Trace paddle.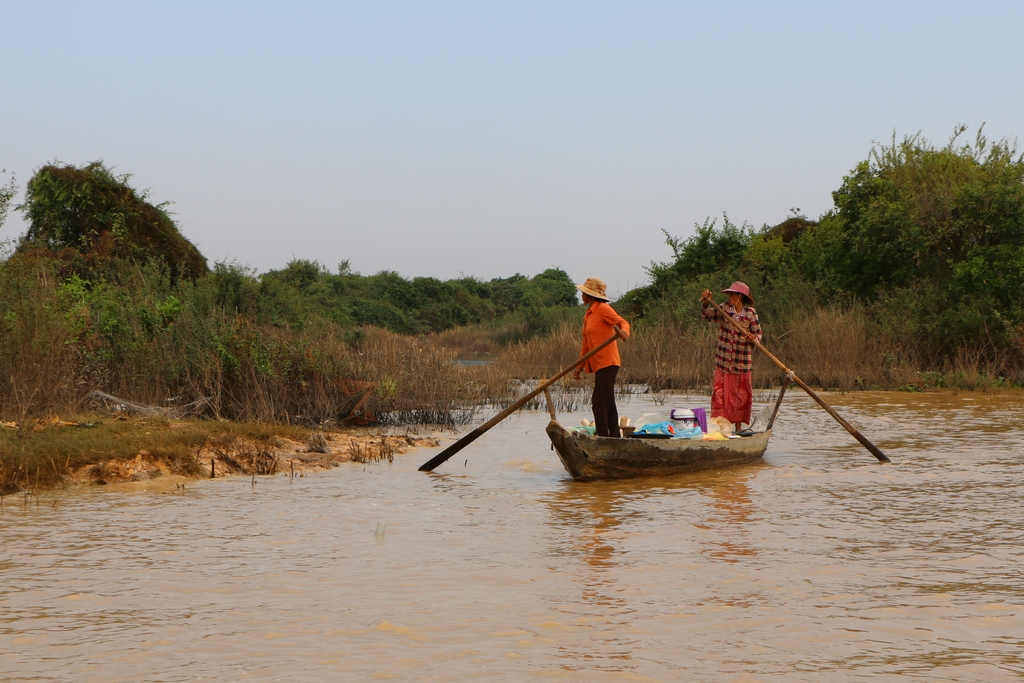
Traced to bbox(421, 329, 629, 470).
